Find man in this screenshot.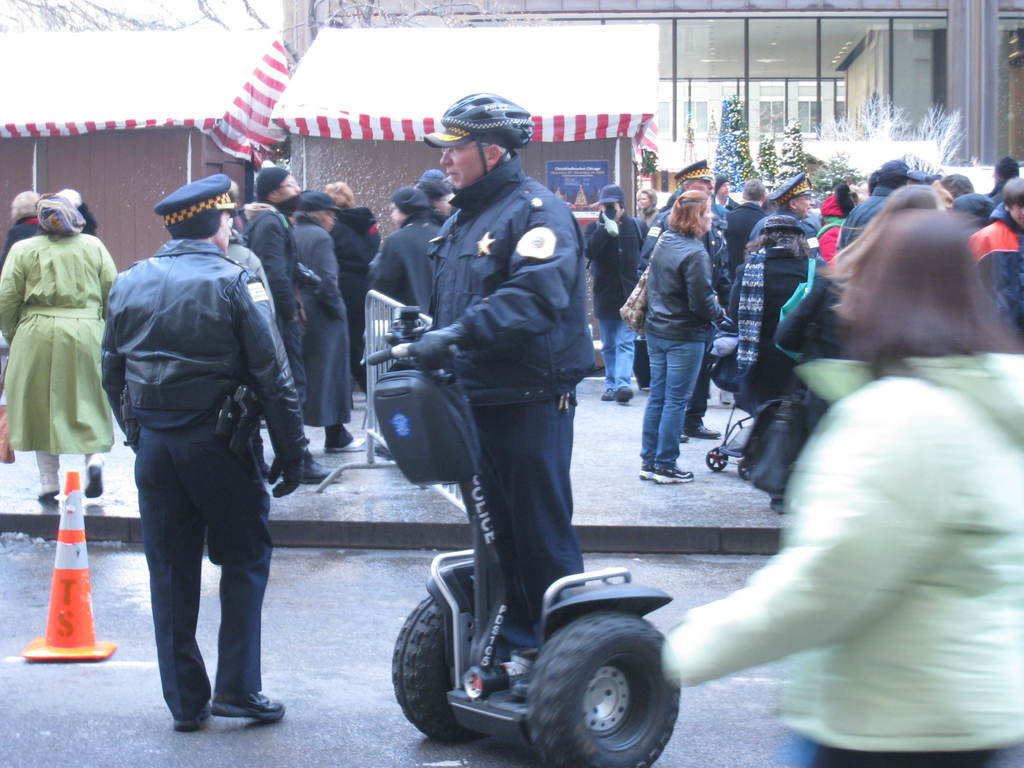
The bounding box for man is 572 186 657 407.
